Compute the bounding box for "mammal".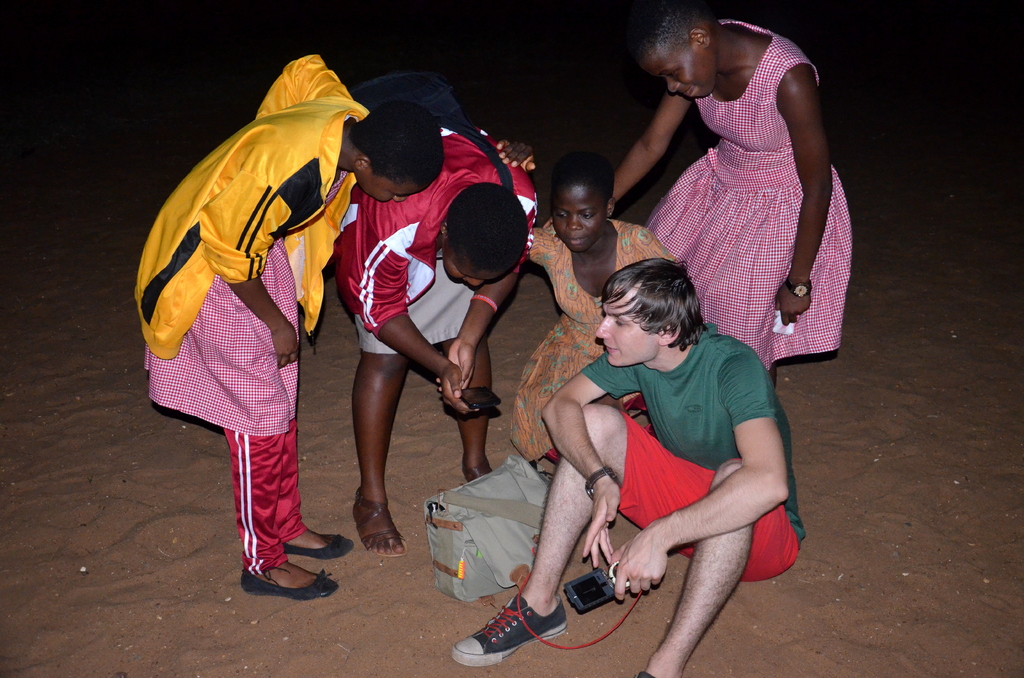
(left=452, top=254, right=804, bottom=677).
